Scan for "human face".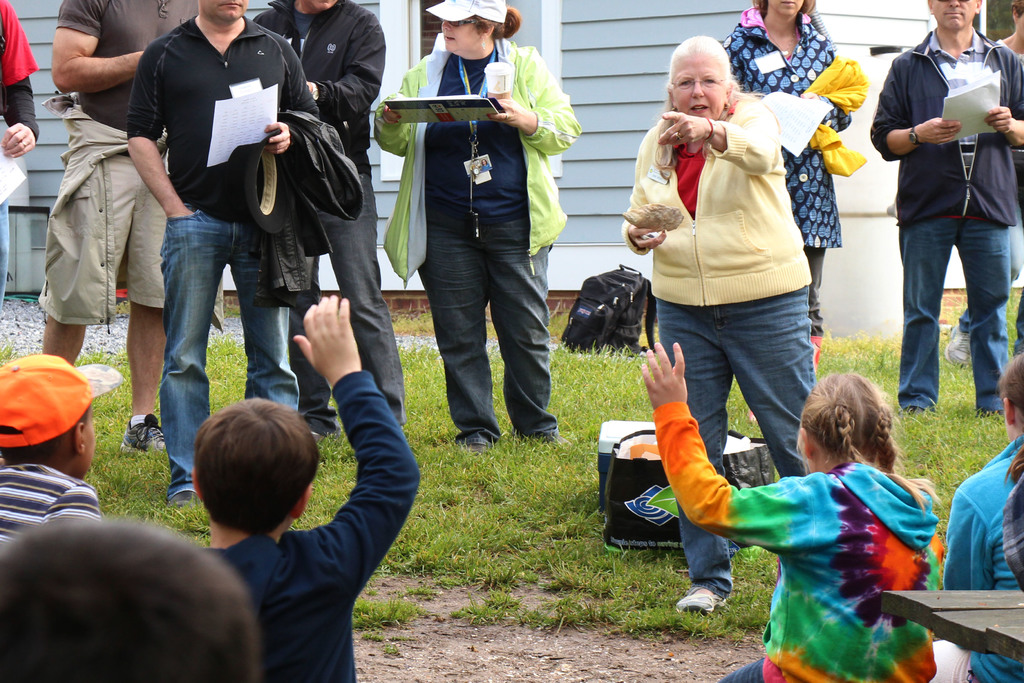
Scan result: {"left": 301, "top": 0, "right": 330, "bottom": 9}.
